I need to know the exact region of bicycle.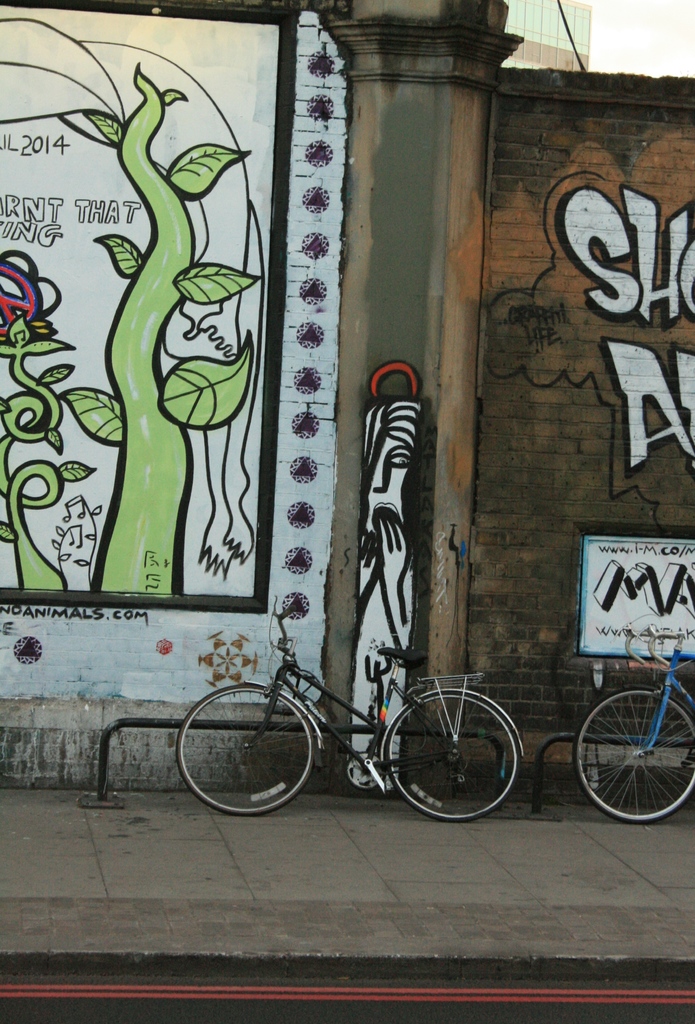
Region: BBox(571, 614, 694, 827).
